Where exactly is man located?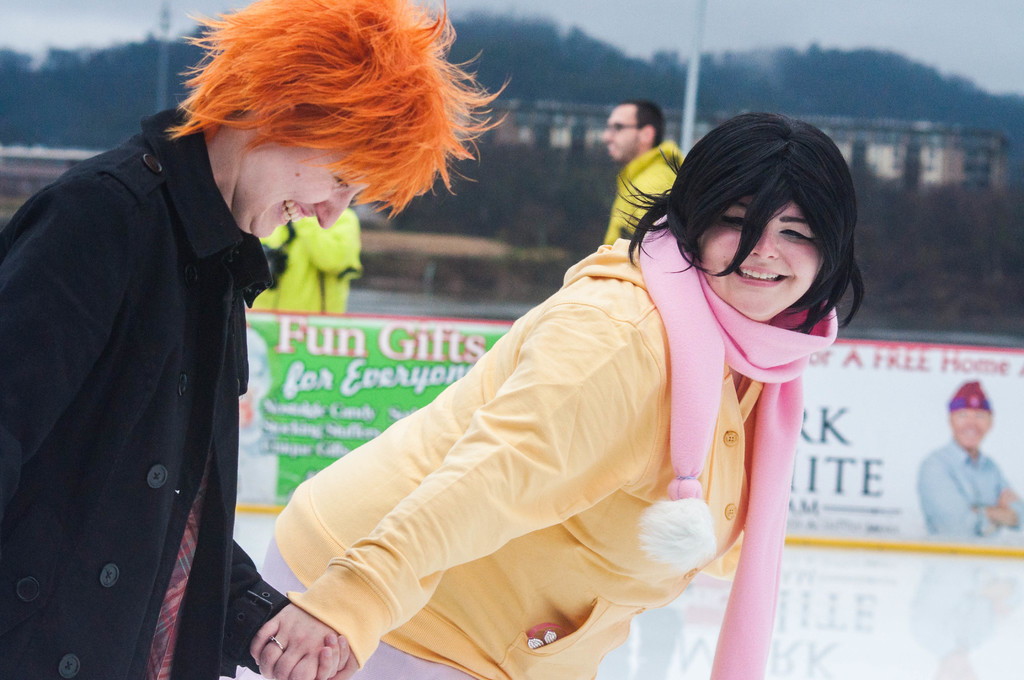
Its bounding box is {"left": 244, "top": 203, "right": 360, "bottom": 312}.
